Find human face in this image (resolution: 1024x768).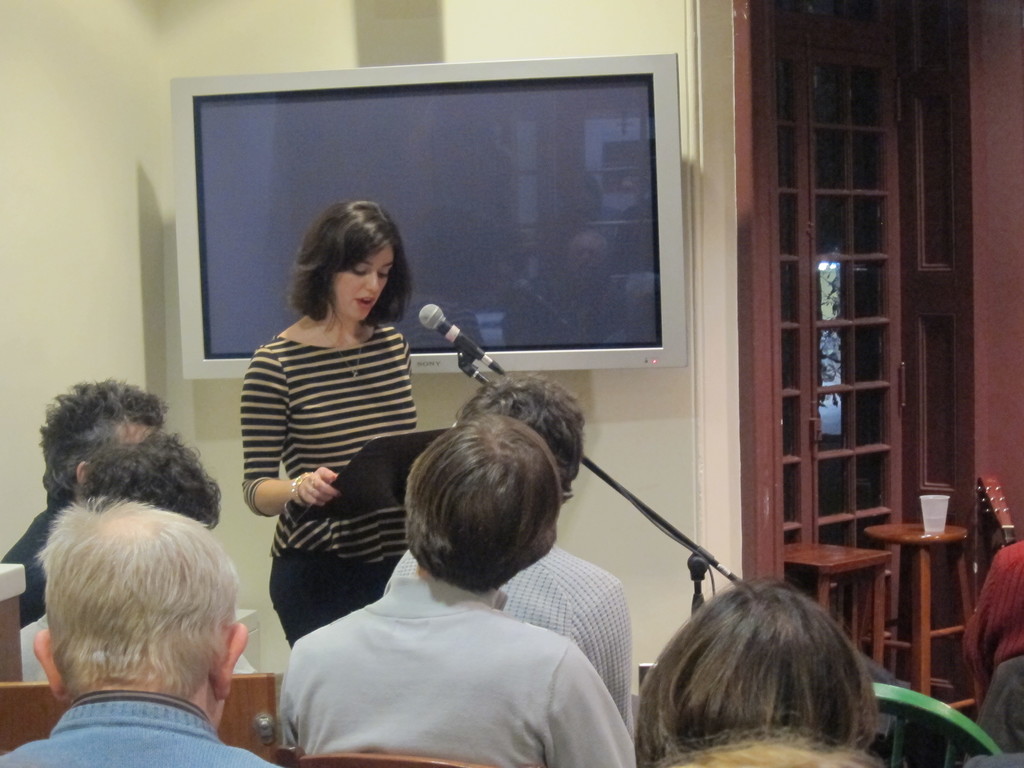
x1=333, y1=241, x2=393, y2=321.
